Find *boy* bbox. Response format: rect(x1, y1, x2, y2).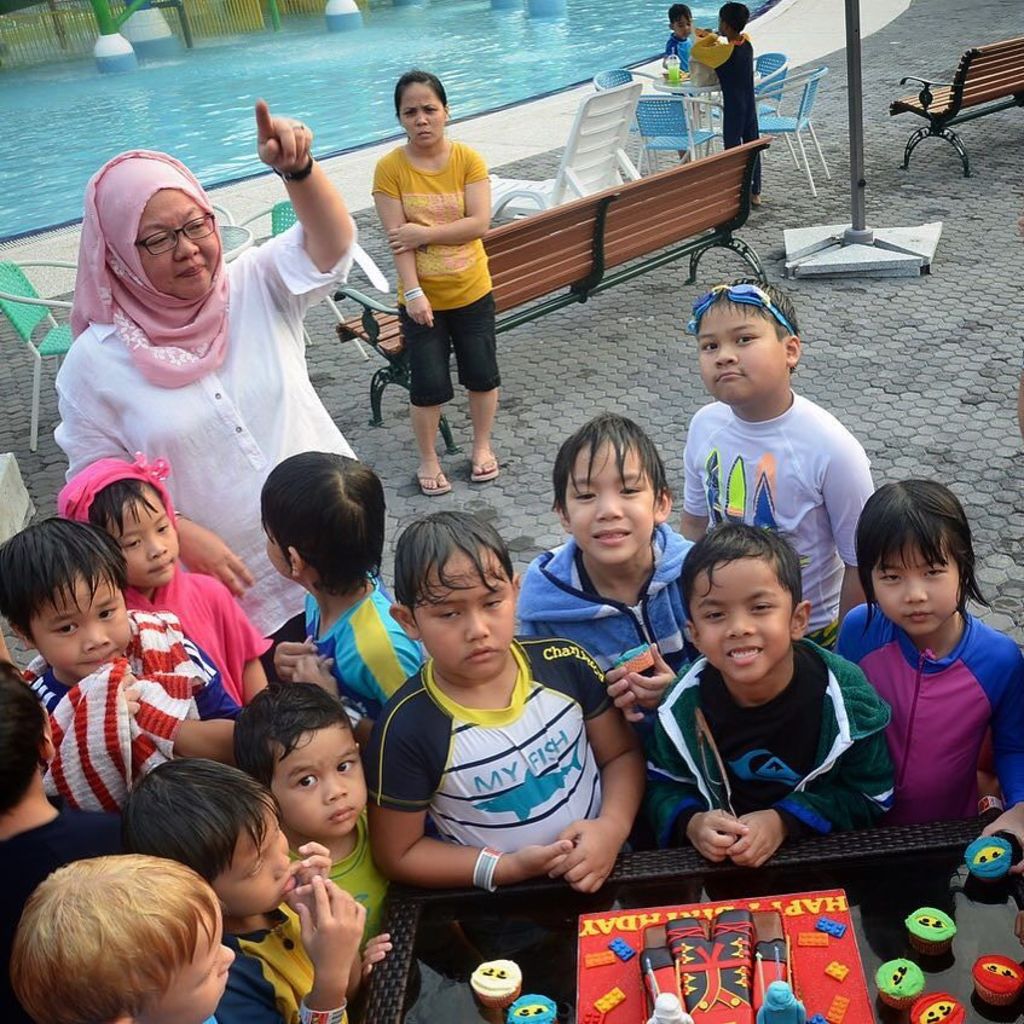
rect(515, 399, 707, 735).
